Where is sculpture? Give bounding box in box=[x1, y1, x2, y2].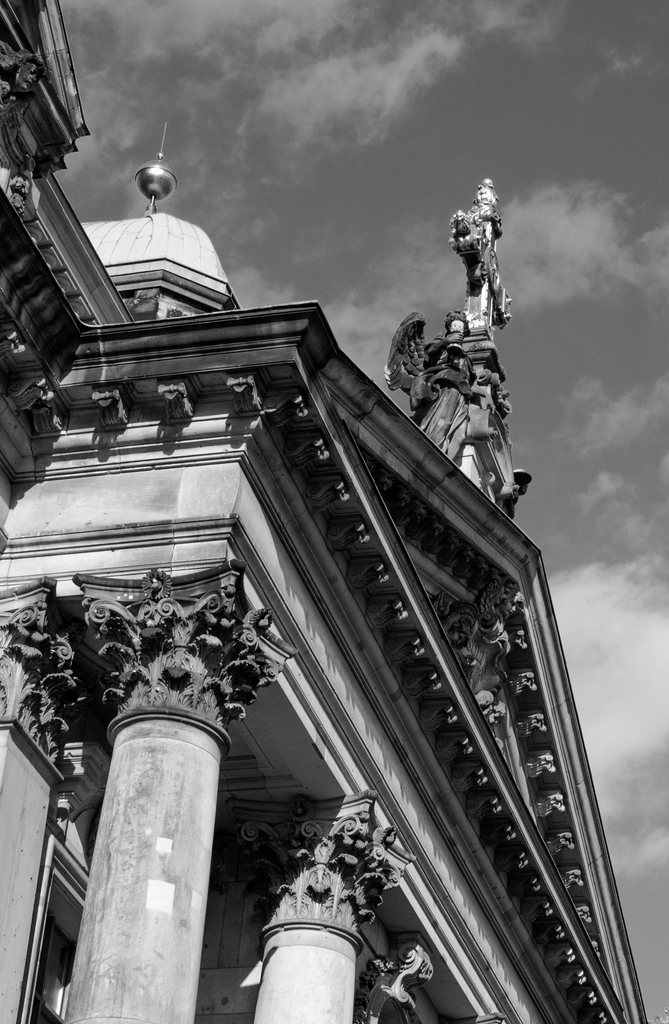
box=[385, 160, 532, 515].
